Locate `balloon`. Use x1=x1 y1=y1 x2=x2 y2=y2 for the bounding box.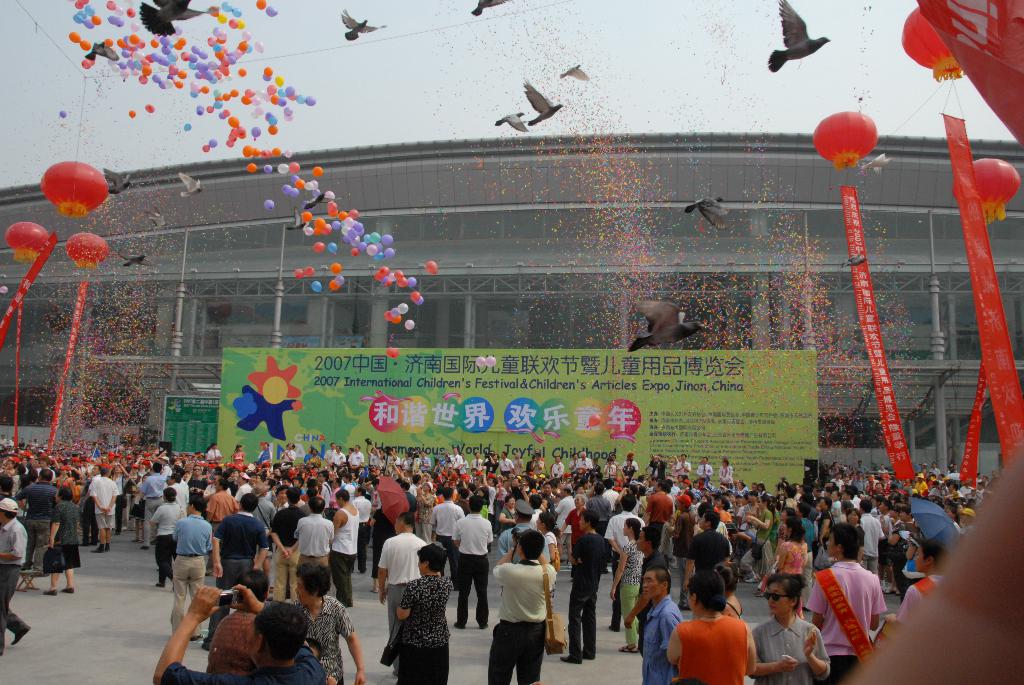
x1=410 y1=288 x2=421 y2=302.
